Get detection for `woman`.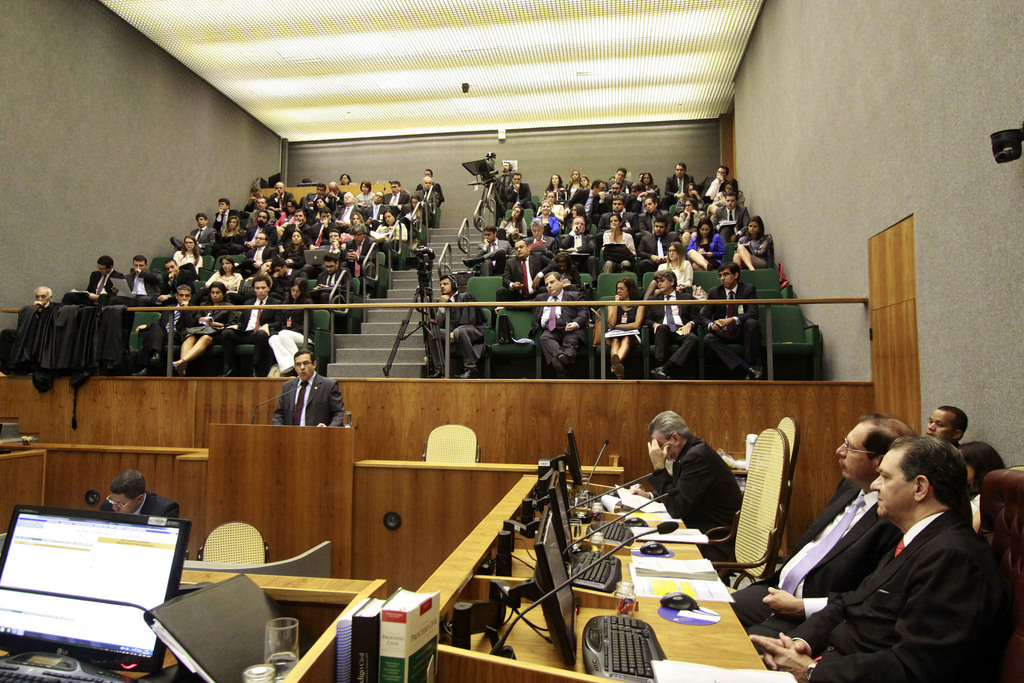
Detection: 536/201/565/240.
